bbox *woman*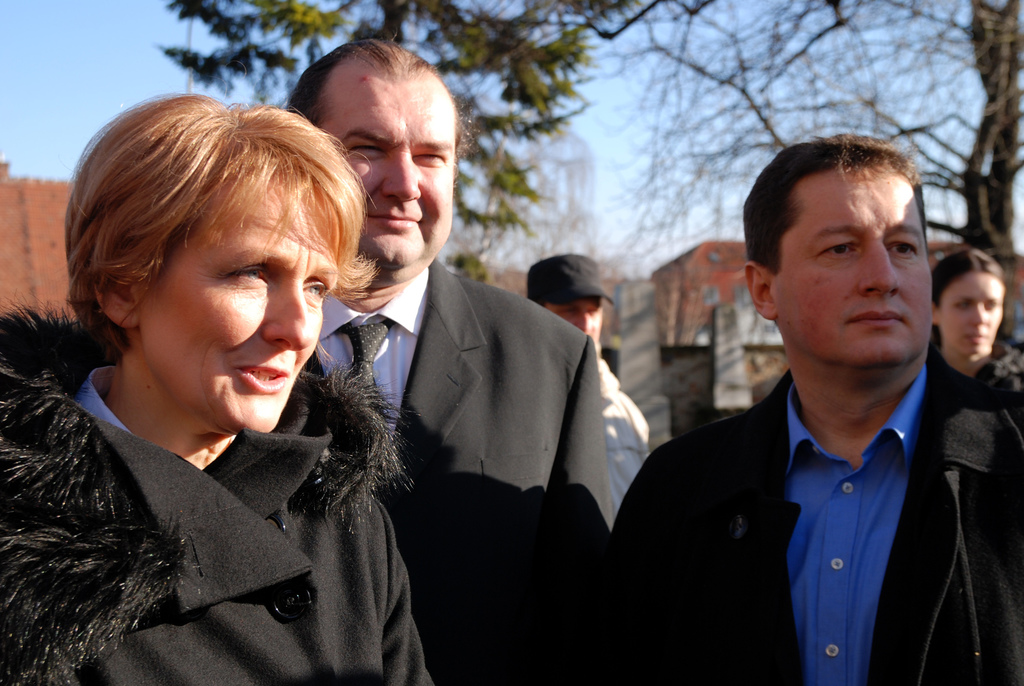
{"left": 931, "top": 247, "right": 1023, "bottom": 430}
